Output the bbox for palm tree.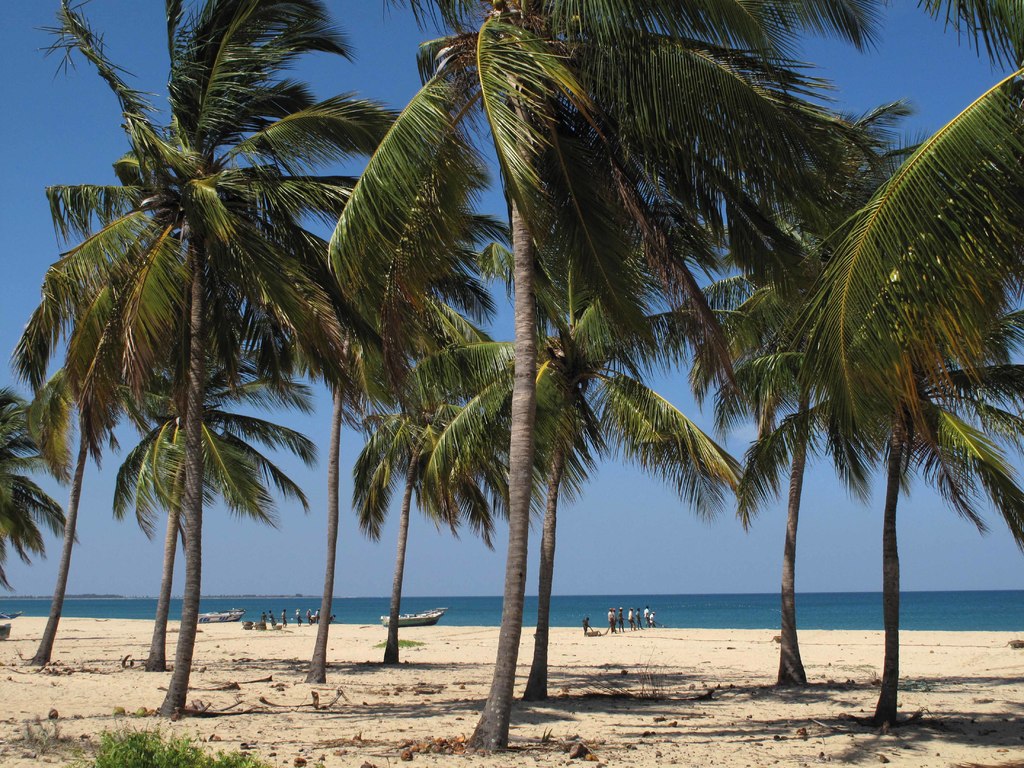
Rect(64, 163, 262, 664).
